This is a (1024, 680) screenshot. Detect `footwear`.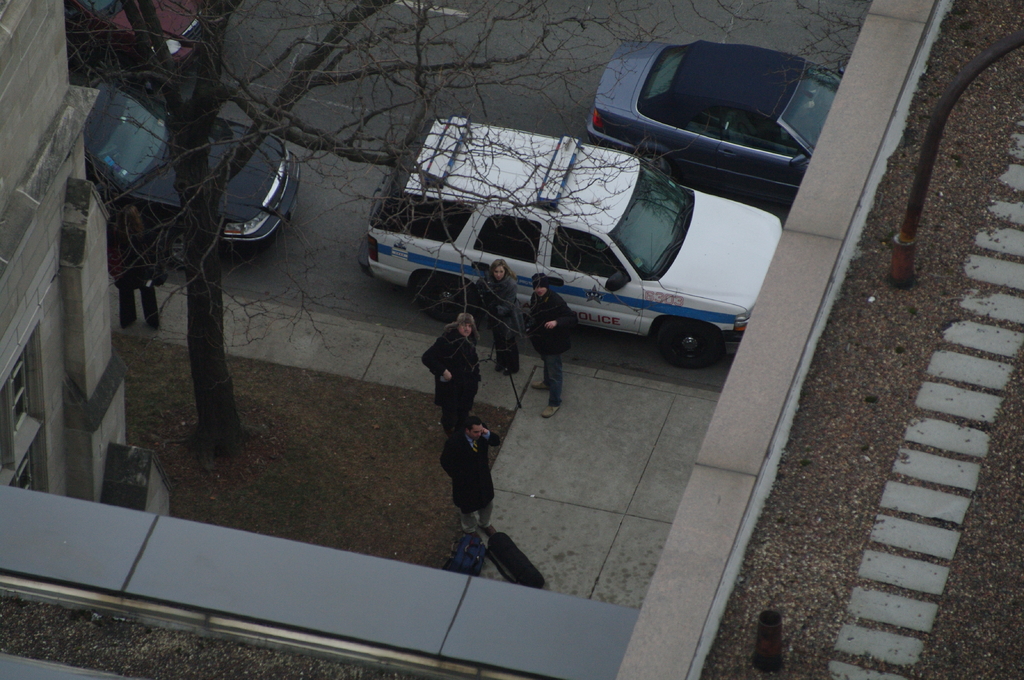
{"left": 504, "top": 365, "right": 518, "bottom": 375}.
